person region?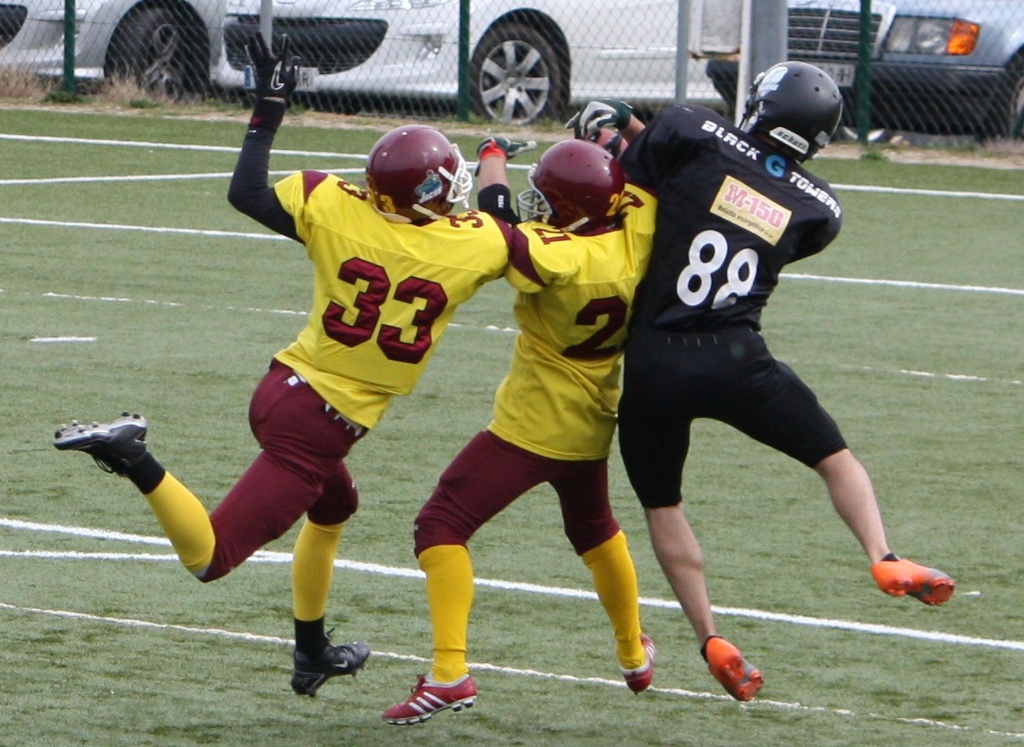
l=605, t=50, r=897, b=731
